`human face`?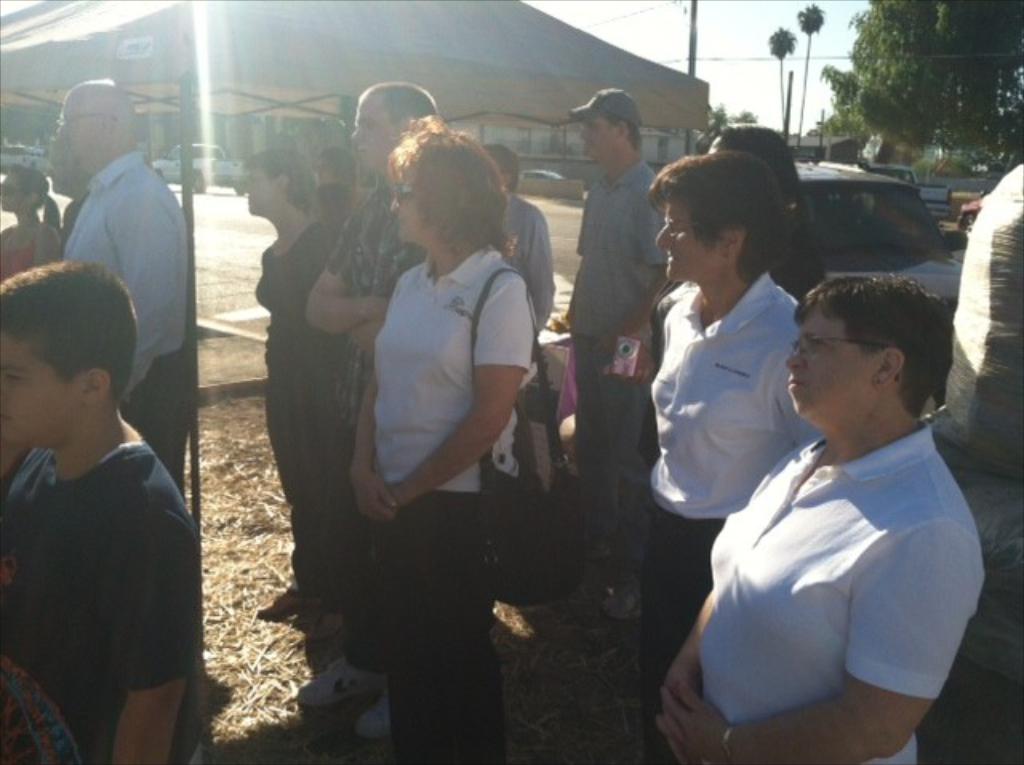
bbox(654, 195, 714, 286)
